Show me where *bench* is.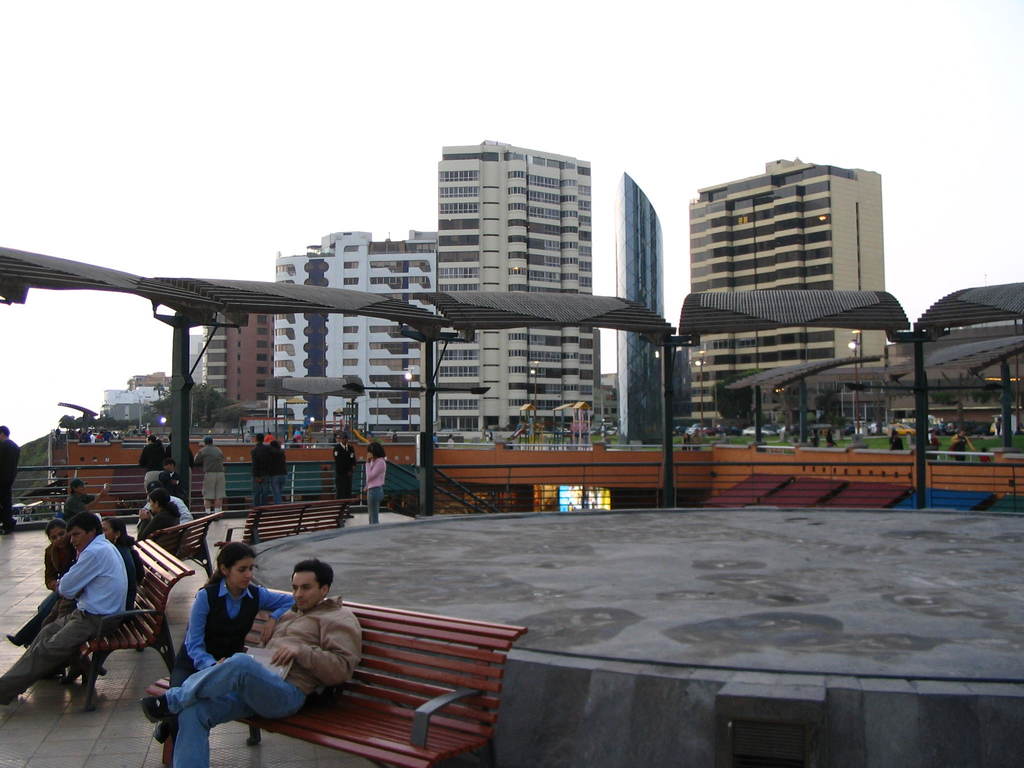
*bench* is at box(127, 596, 509, 767).
